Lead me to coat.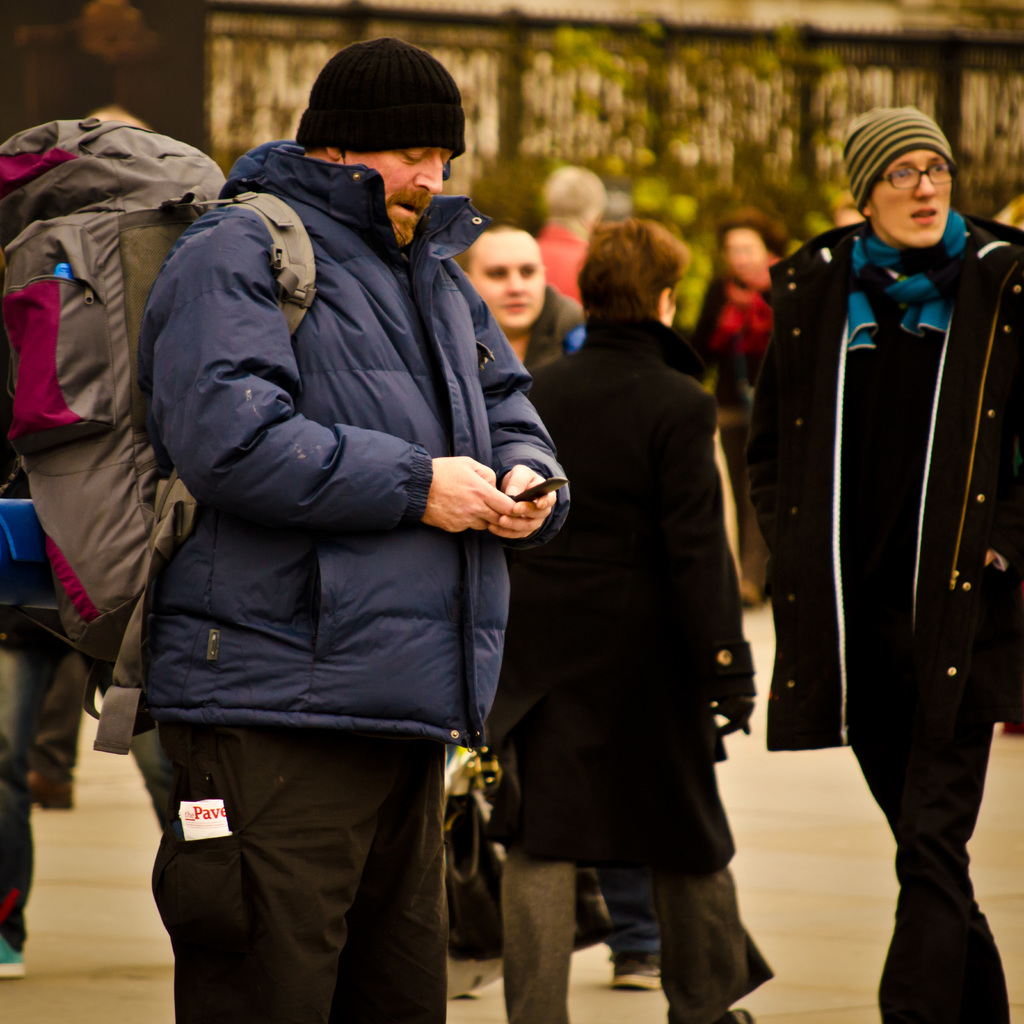
Lead to region(469, 312, 762, 867).
